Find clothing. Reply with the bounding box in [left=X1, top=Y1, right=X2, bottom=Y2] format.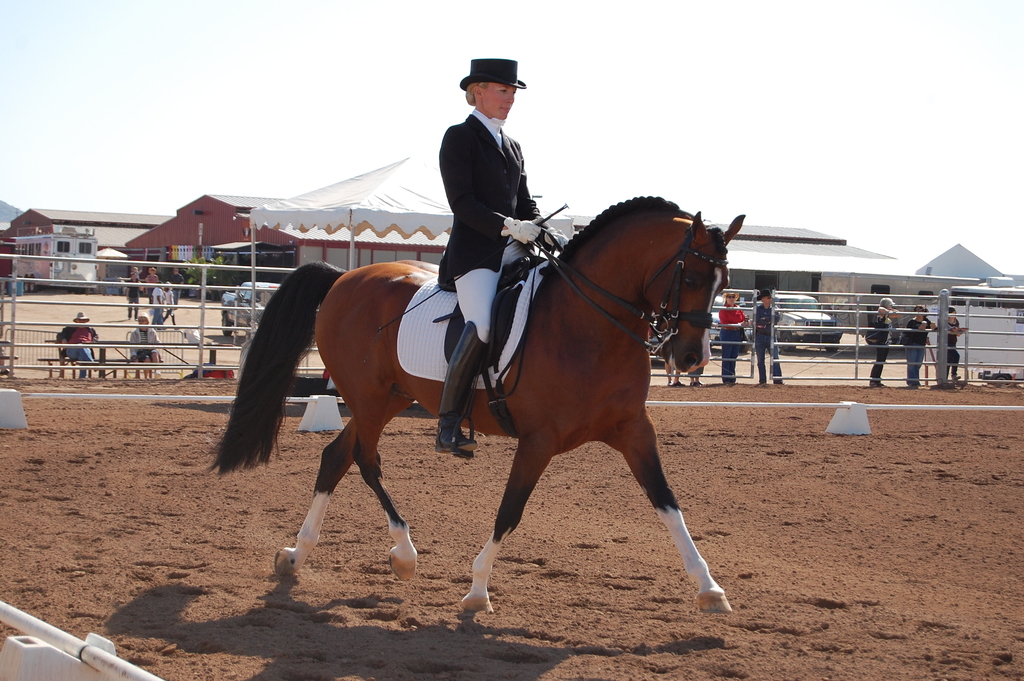
[left=154, top=288, right=171, bottom=327].
